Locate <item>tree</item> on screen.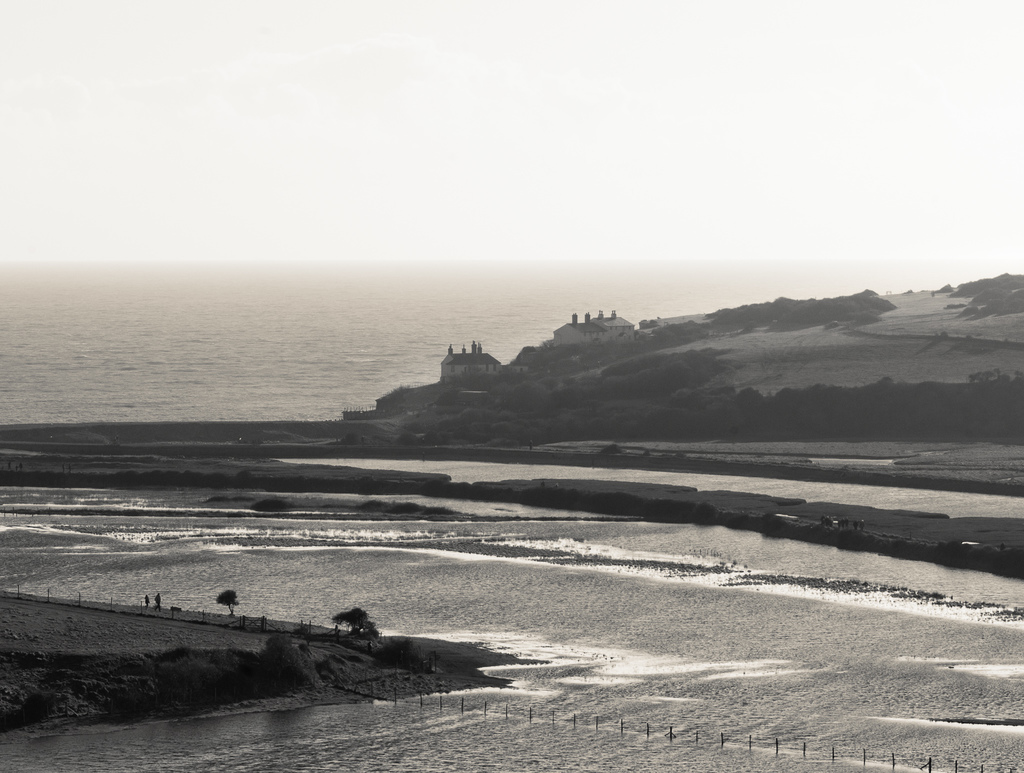
On screen at 212:582:237:617.
